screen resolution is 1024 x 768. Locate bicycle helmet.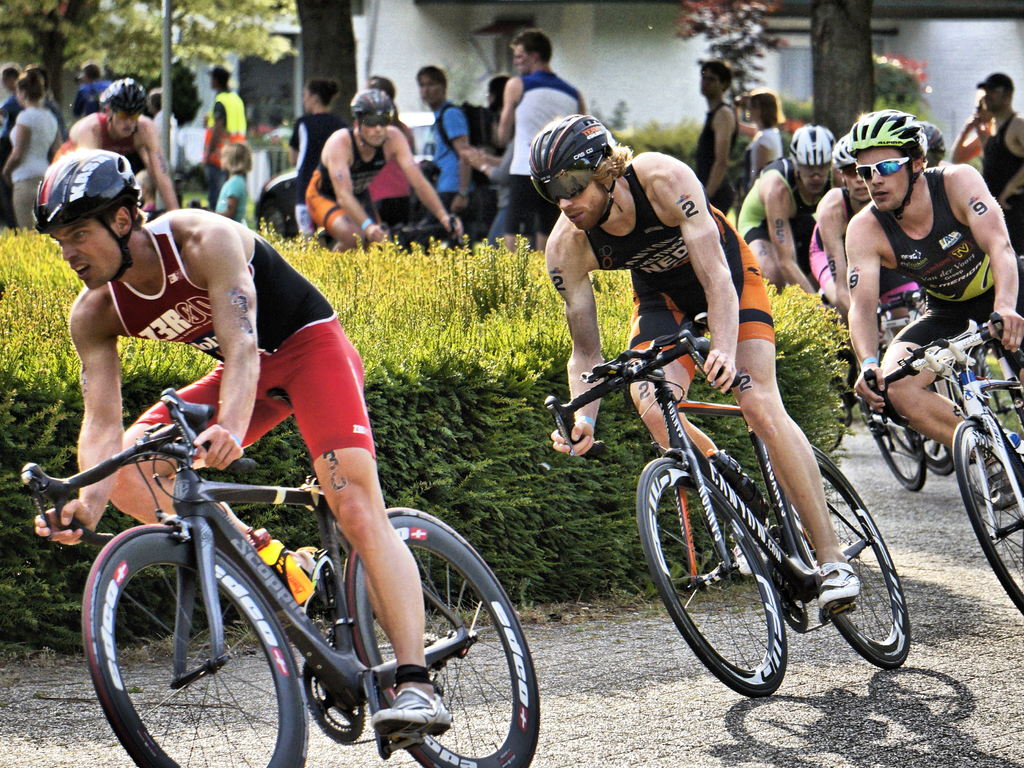
(x1=785, y1=125, x2=838, y2=167).
